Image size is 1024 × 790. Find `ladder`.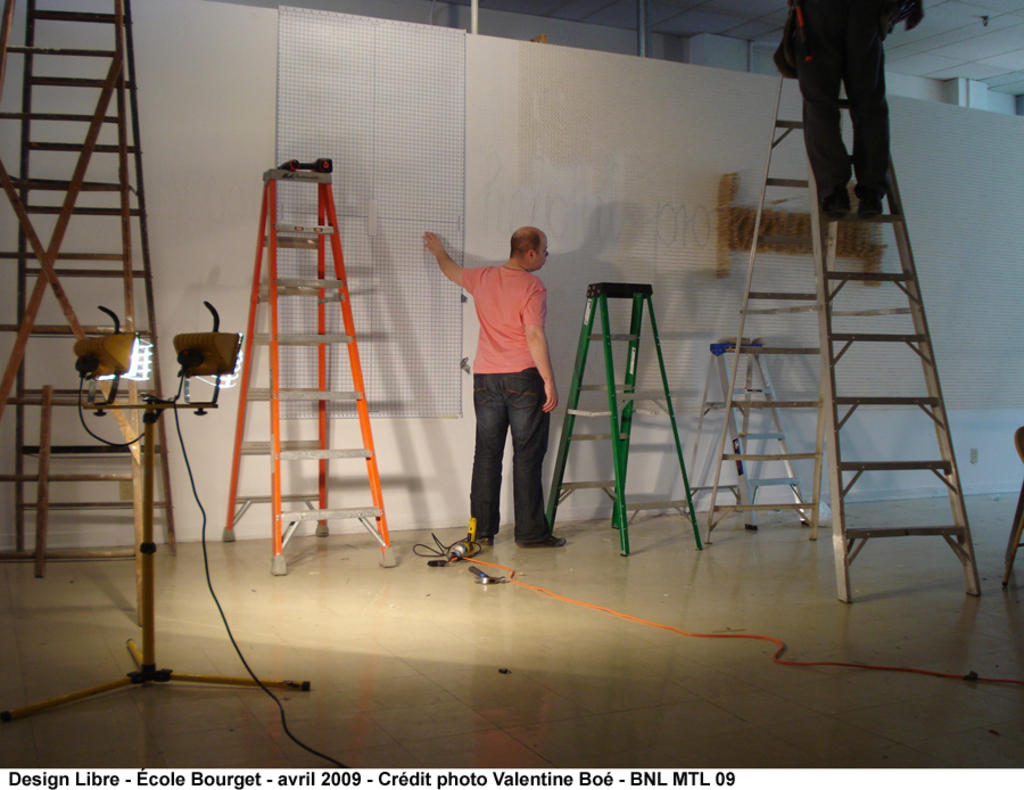
x1=8 y1=0 x2=154 y2=570.
